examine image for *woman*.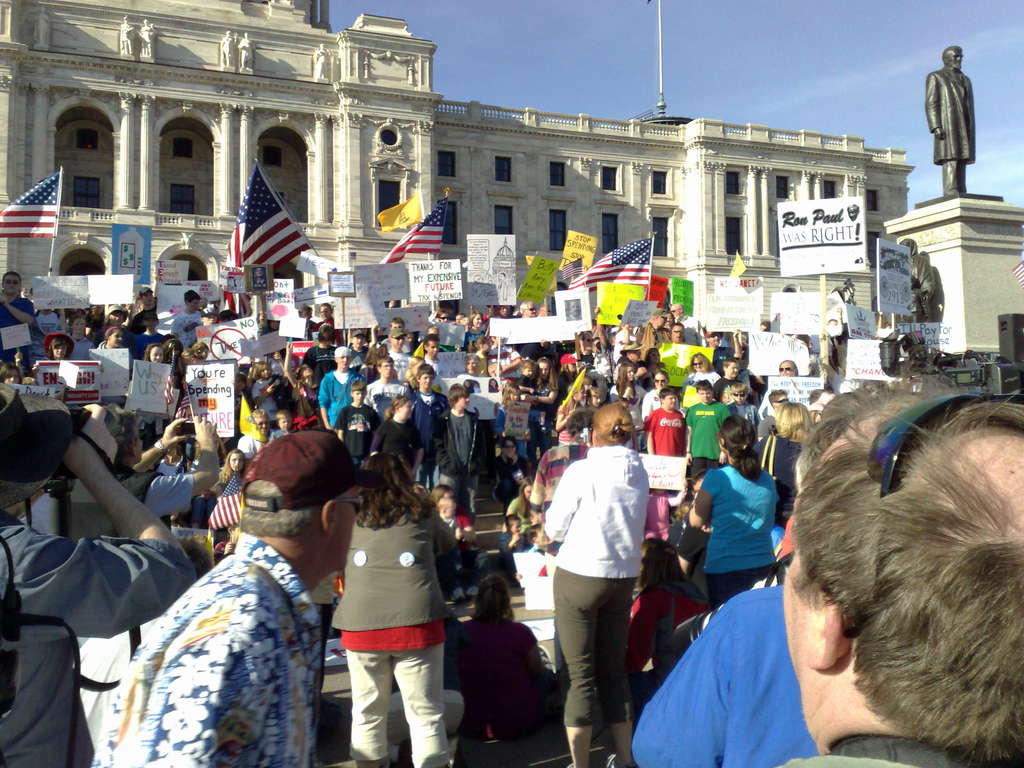
Examination result: (312,450,460,767).
